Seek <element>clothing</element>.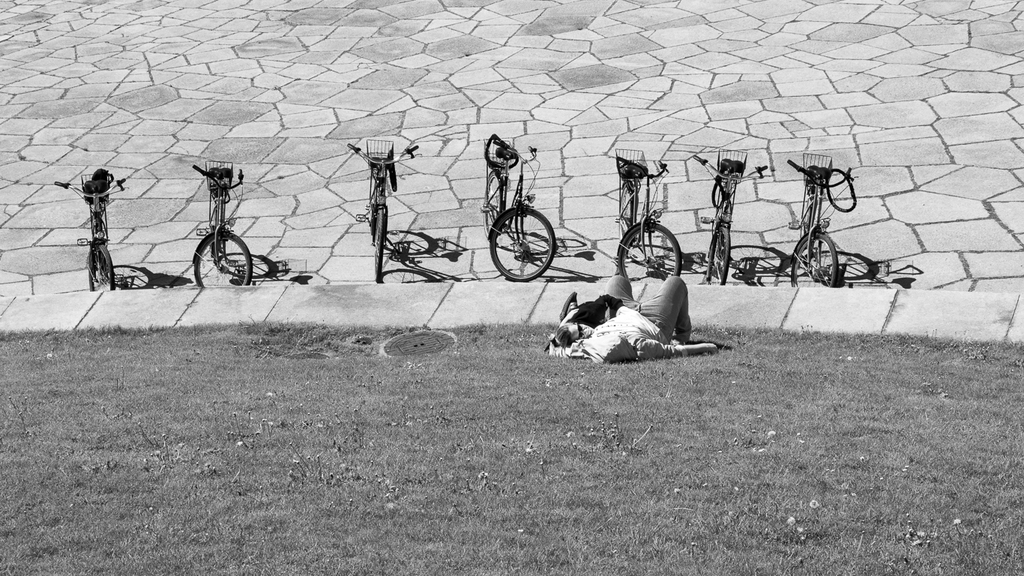
pyautogui.locateOnScreen(554, 295, 620, 350).
